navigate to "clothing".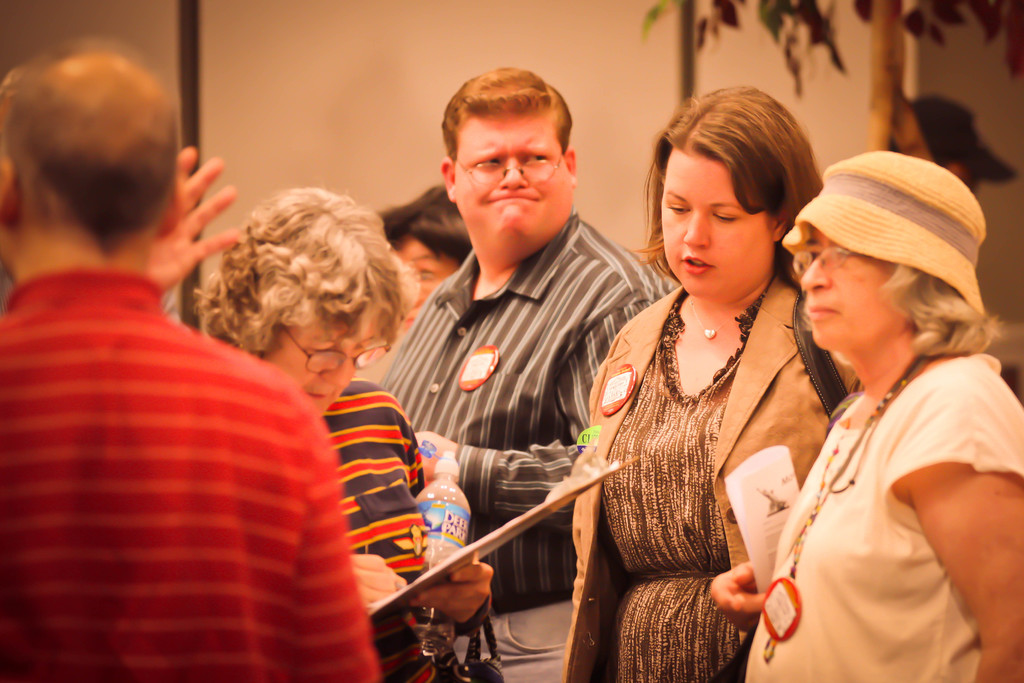
Navigation target: {"x1": 321, "y1": 378, "x2": 428, "y2": 682}.
